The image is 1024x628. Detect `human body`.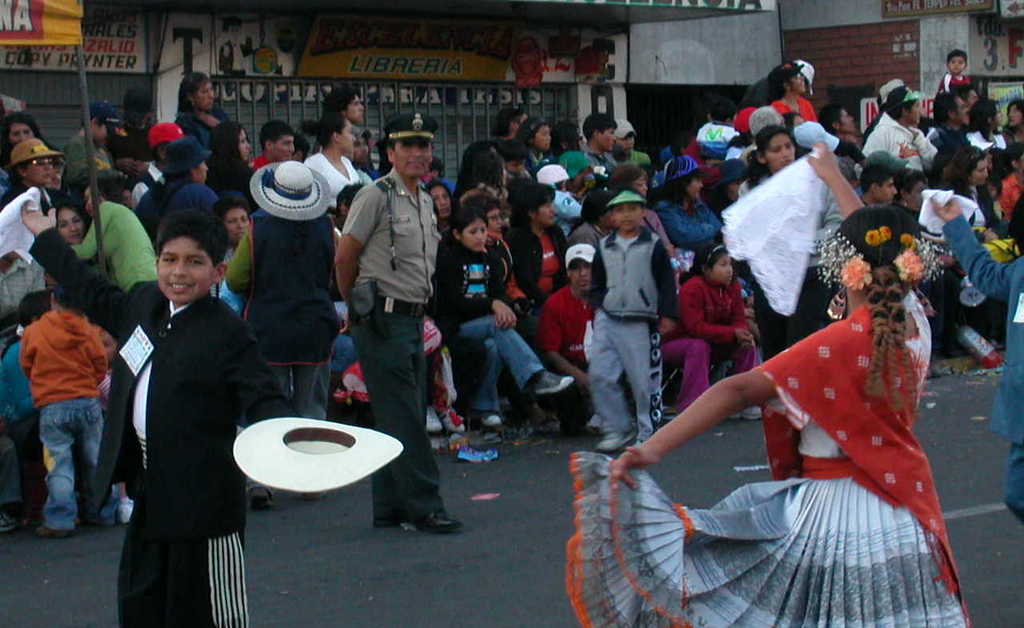
Detection: <box>13,287,121,537</box>.
